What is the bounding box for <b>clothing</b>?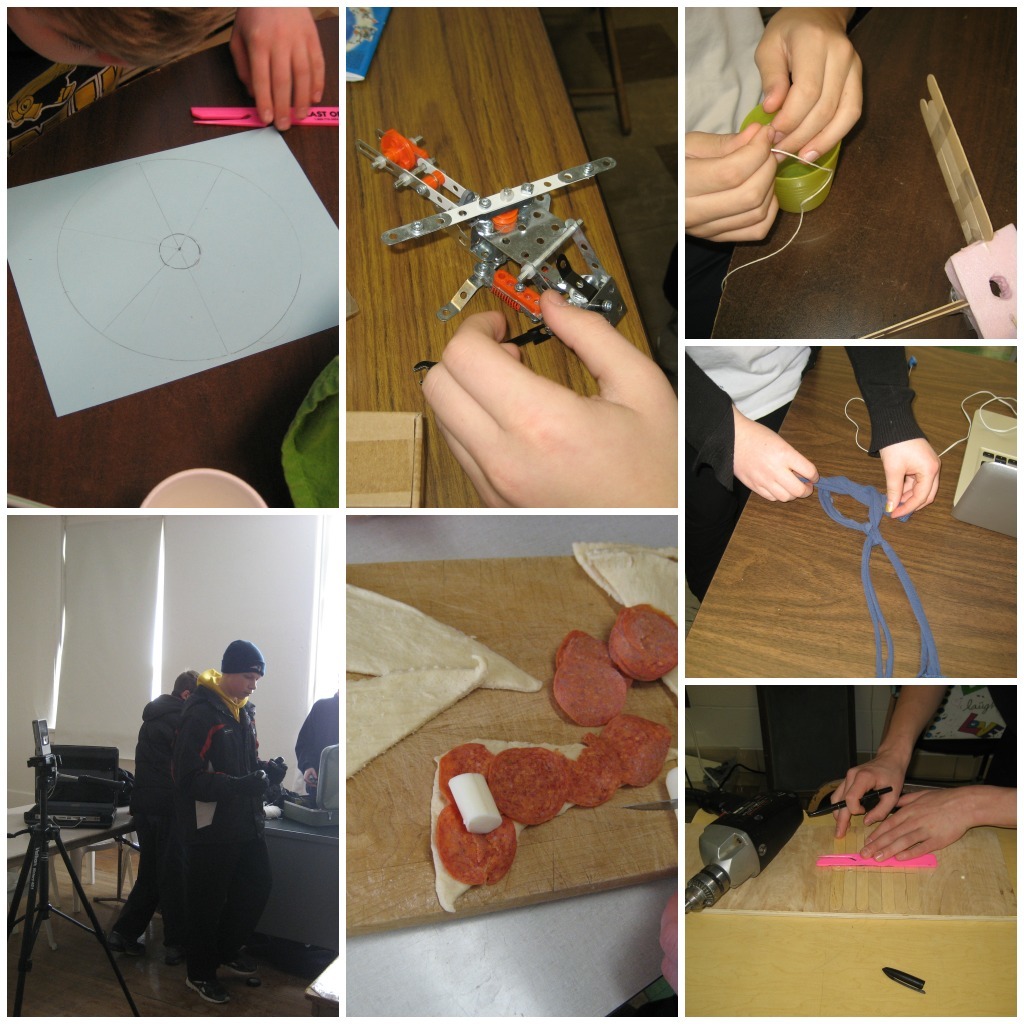
(left=124, top=675, right=268, bottom=958).
